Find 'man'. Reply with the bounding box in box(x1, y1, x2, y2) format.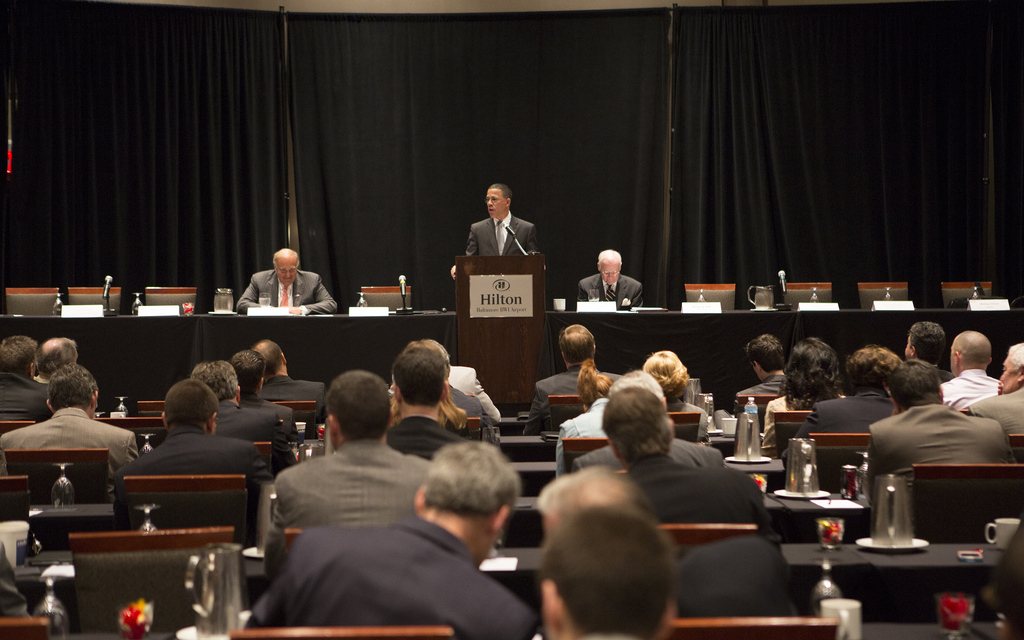
box(0, 362, 145, 483).
